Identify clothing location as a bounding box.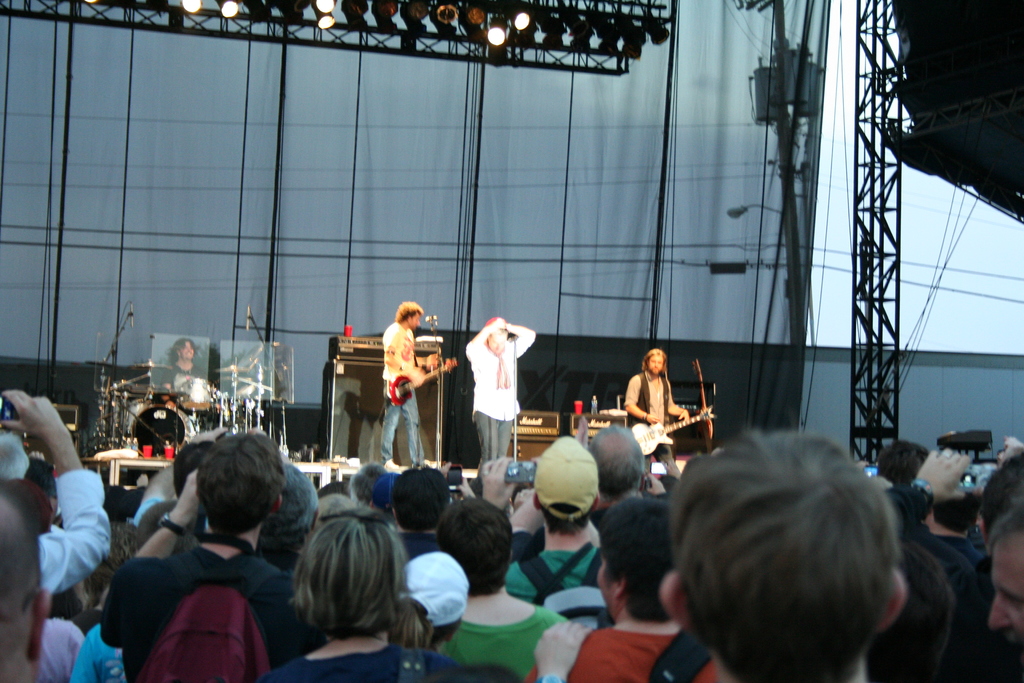
select_region(525, 620, 730, 682).
